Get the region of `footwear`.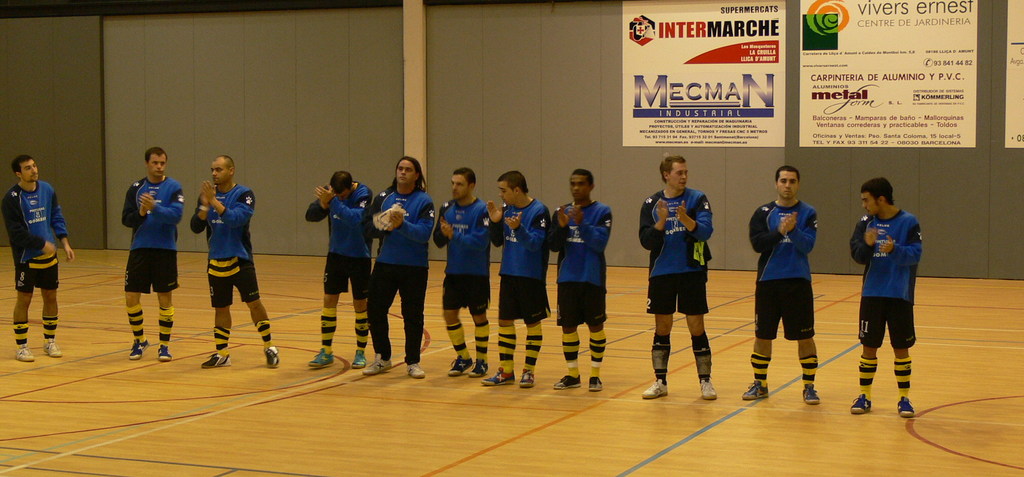
(803, 384, 820, 405).
